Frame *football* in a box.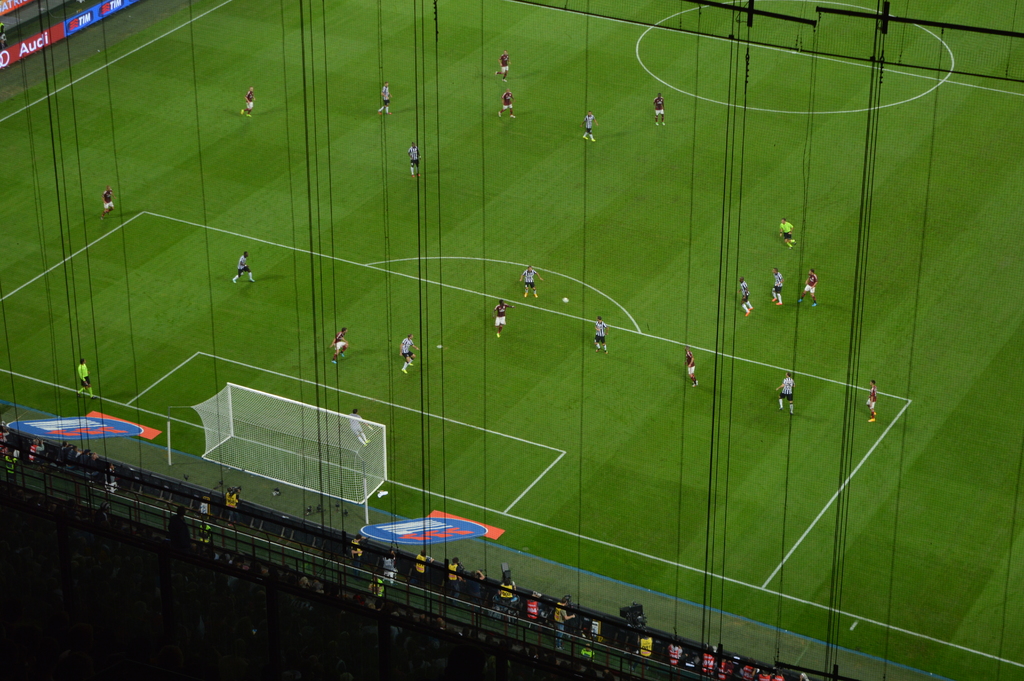
bbox=(561, 299, 569, 304).
